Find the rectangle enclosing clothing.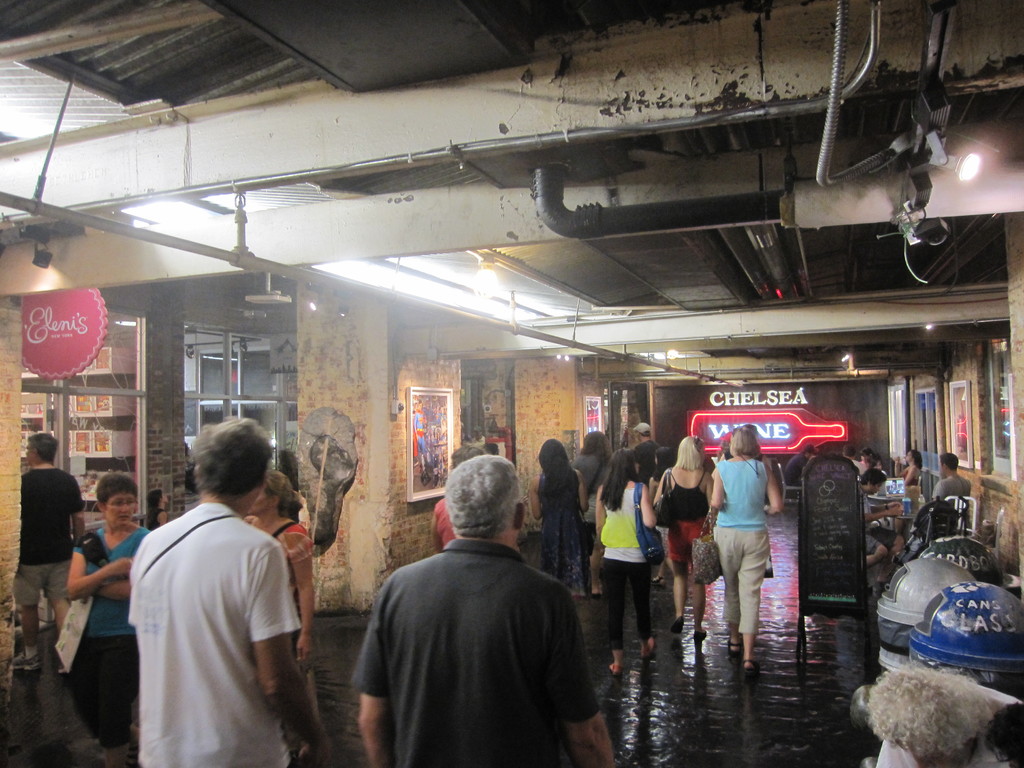
rect(347, 541, 602, 766).
